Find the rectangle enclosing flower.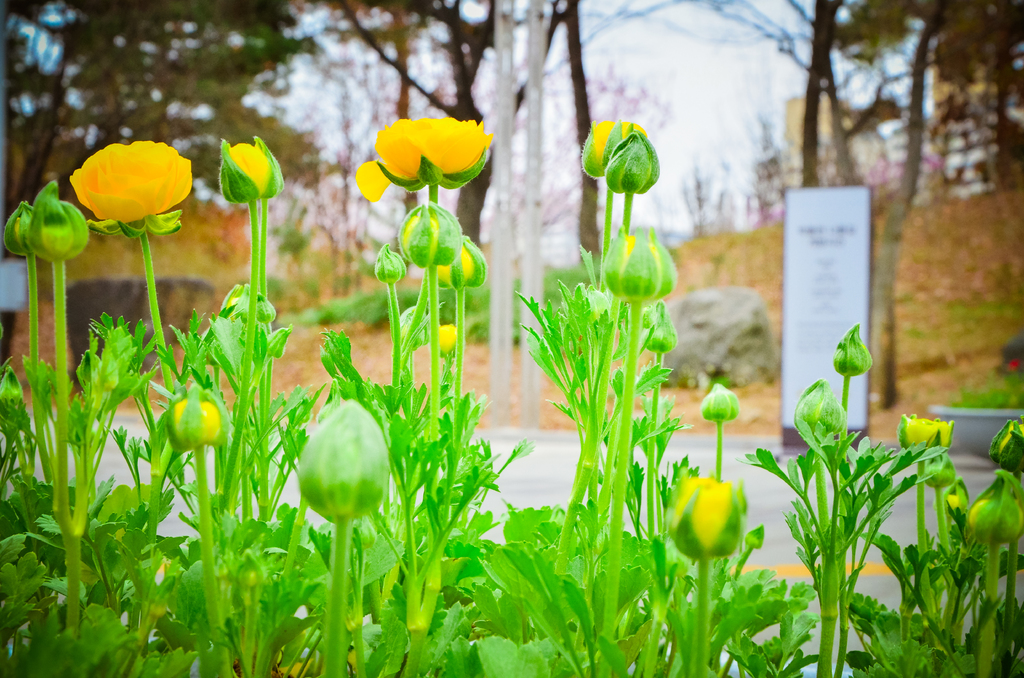
bbox(165, 400, 224, 440).
